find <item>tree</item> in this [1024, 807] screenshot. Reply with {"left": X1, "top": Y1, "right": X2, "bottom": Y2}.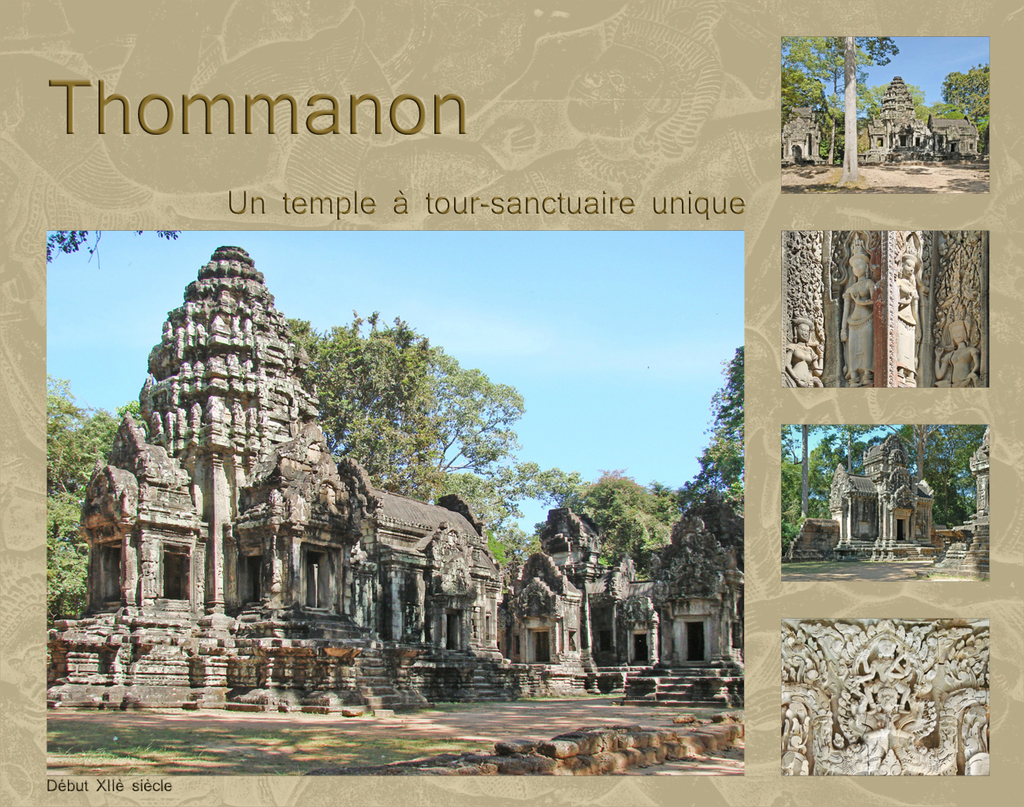
{"left": 938, "top": 65, "right": 990, "bottom": 147}.
